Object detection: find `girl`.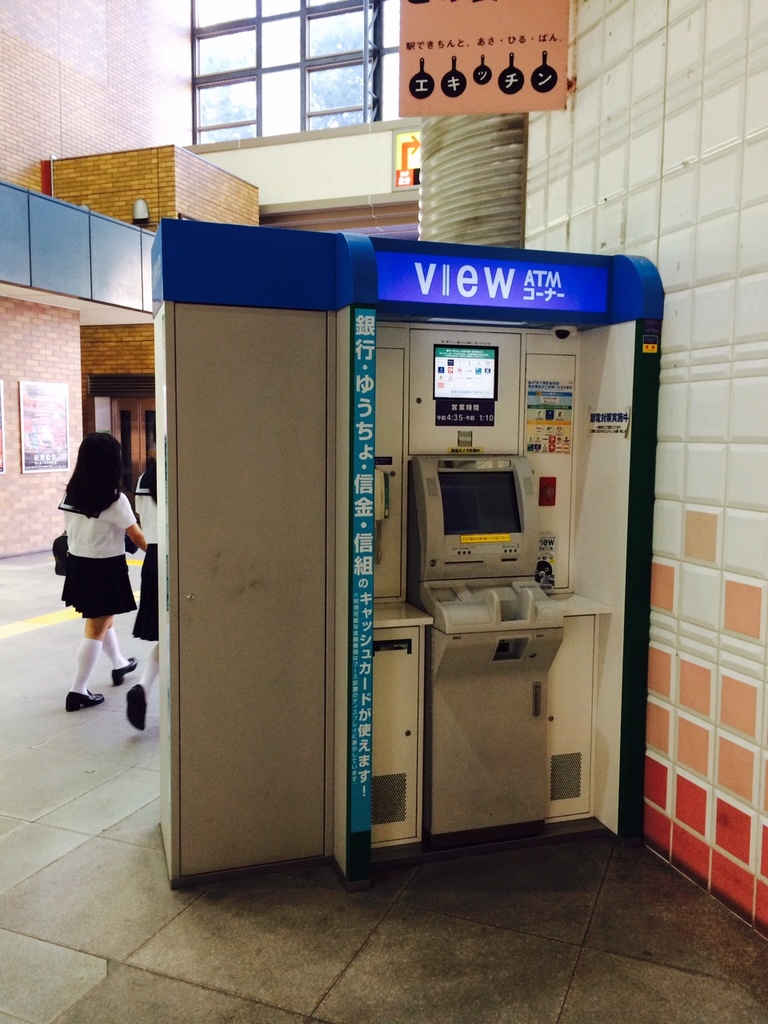
bbox=[127, 438, 163, 732].
